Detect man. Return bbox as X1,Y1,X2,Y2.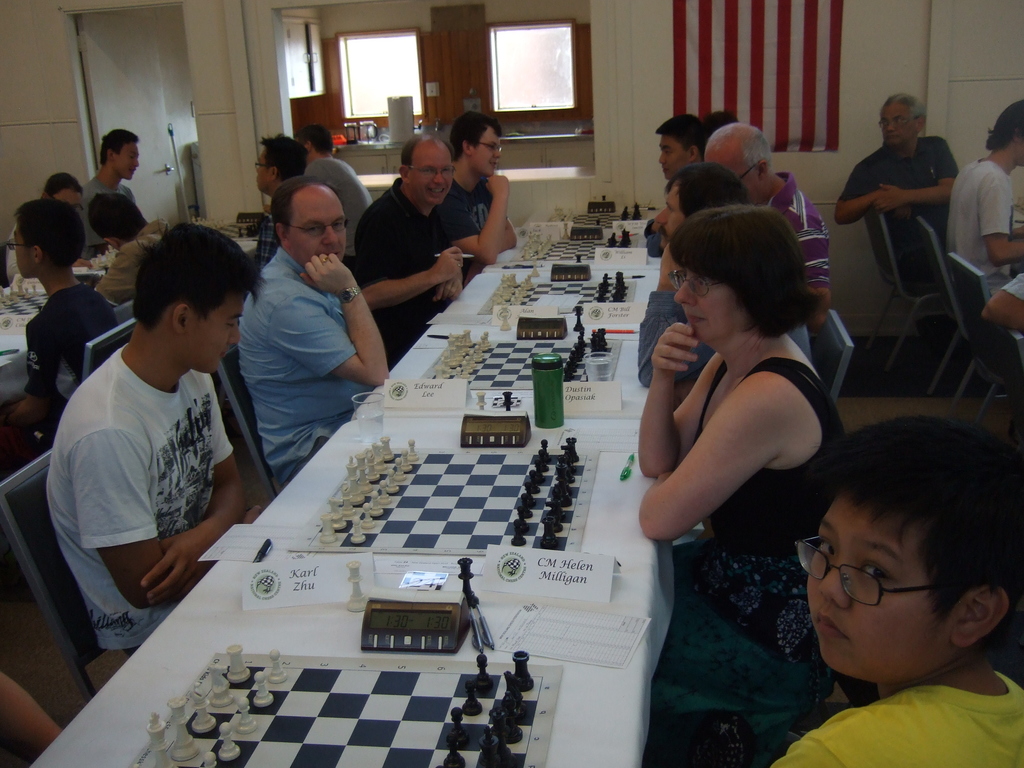
88,189,147,296.
